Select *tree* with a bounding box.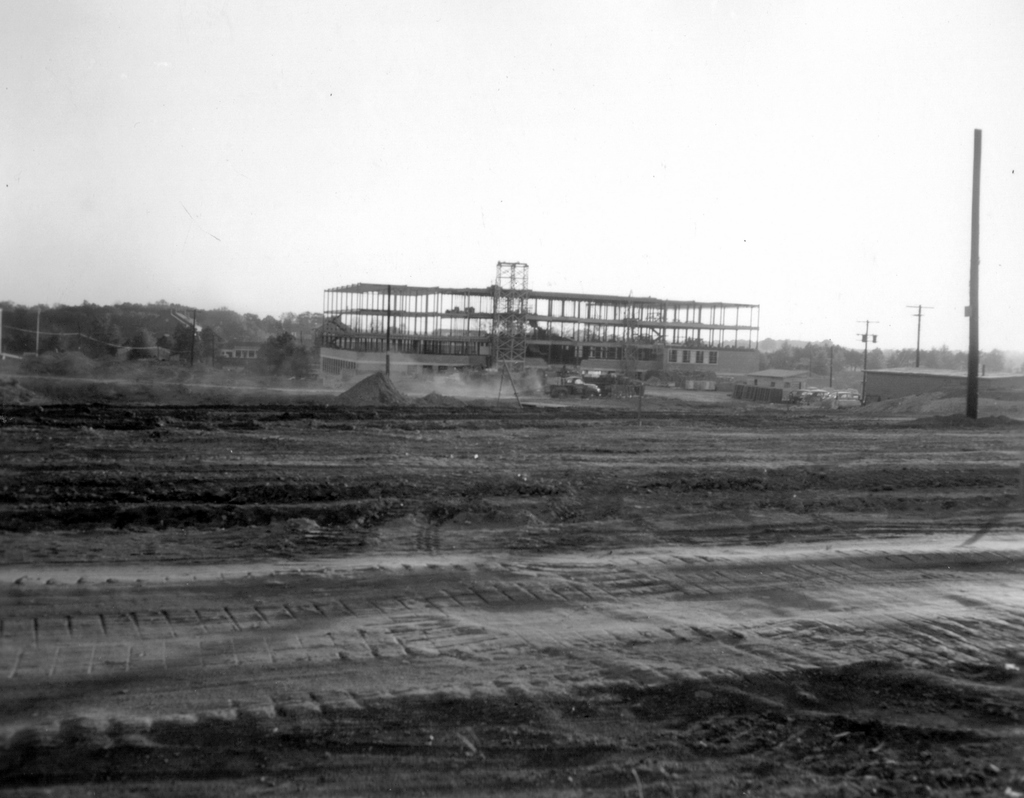
<region>163, 326, 204, 364</region>.
